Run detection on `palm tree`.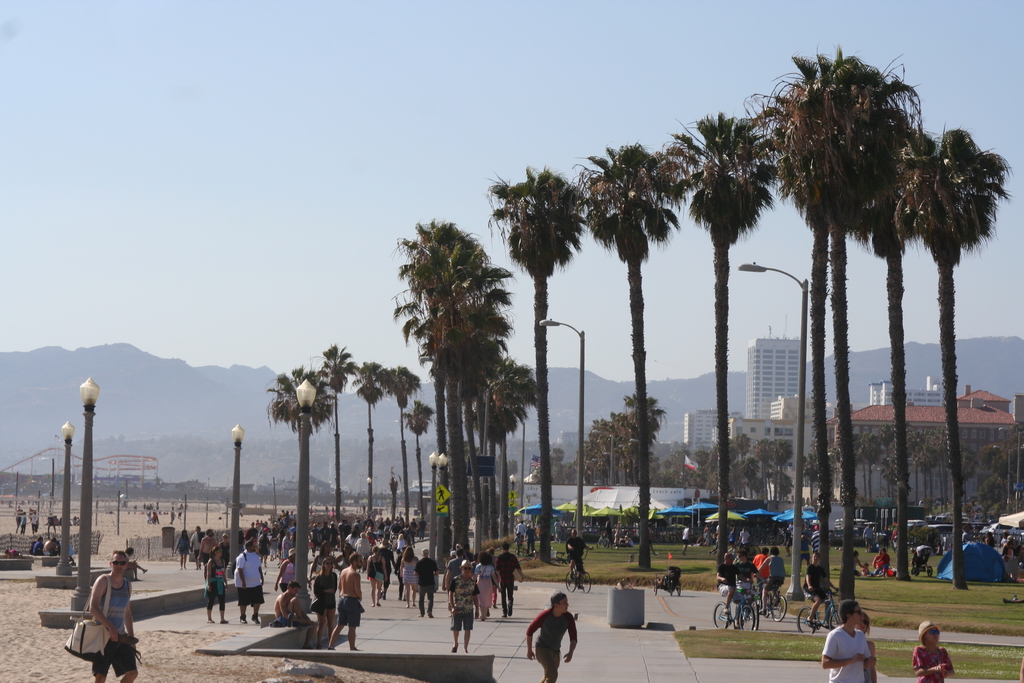
Result: <box>653,110,774,588</box>.
